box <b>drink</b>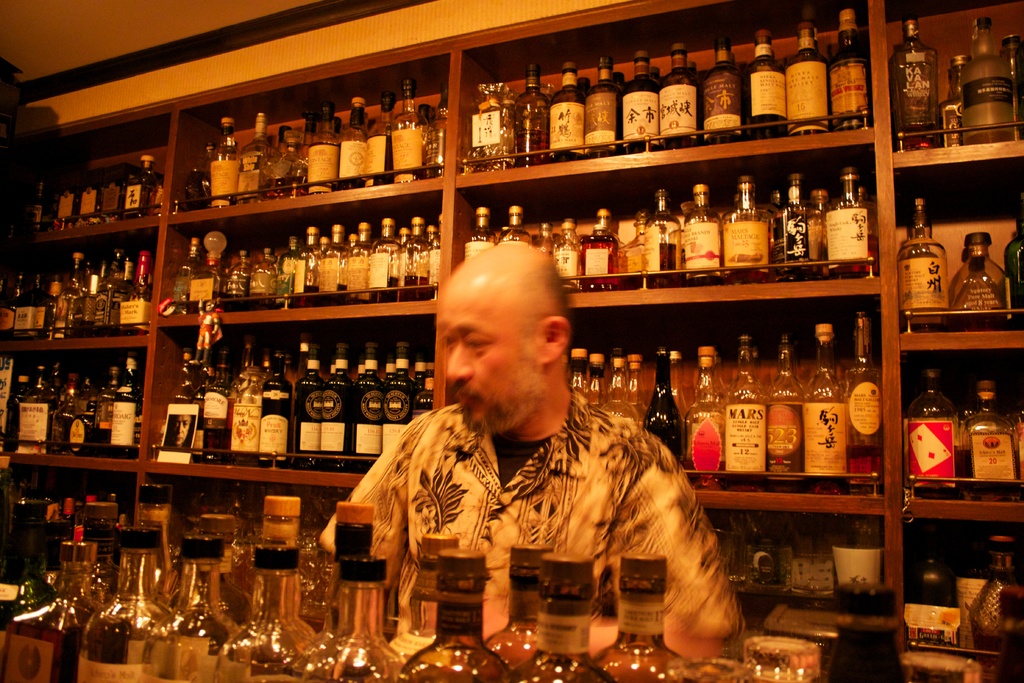
(86,259,113,330)
